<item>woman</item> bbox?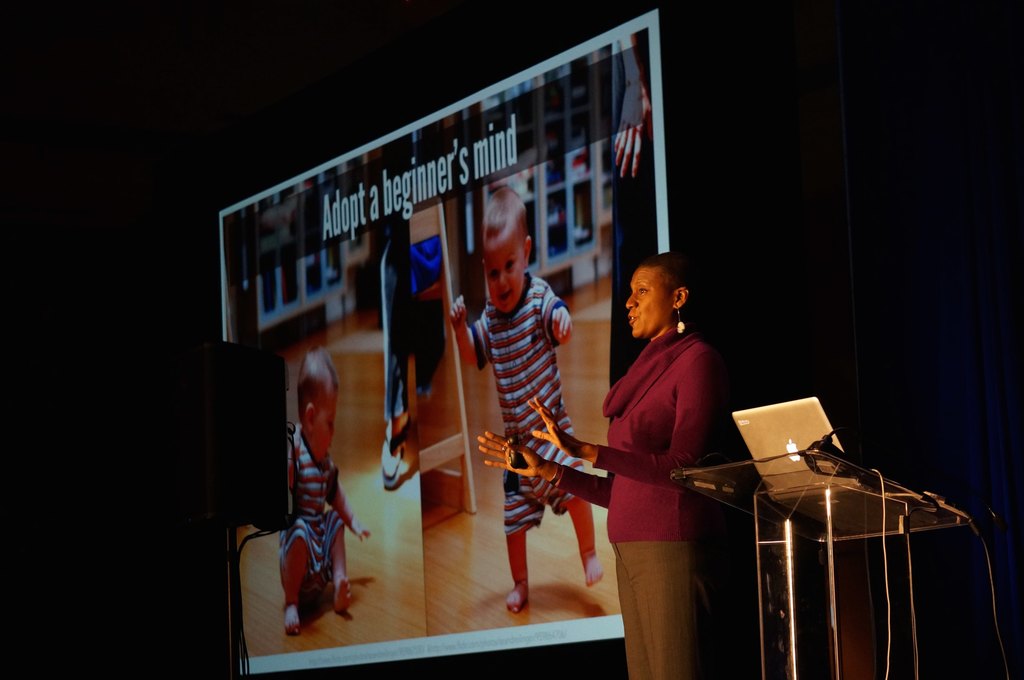
<box>454,250,735,668</box>
